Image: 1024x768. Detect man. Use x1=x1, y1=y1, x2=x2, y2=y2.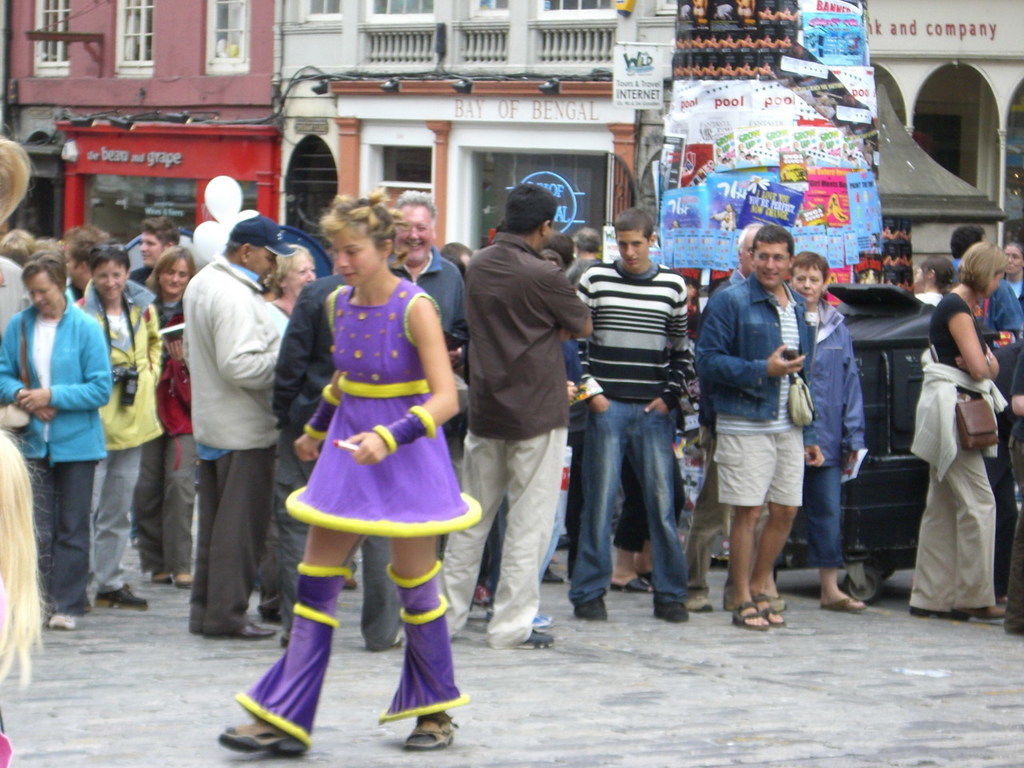
x1=274, y1=257, x2=350, y2=627.
